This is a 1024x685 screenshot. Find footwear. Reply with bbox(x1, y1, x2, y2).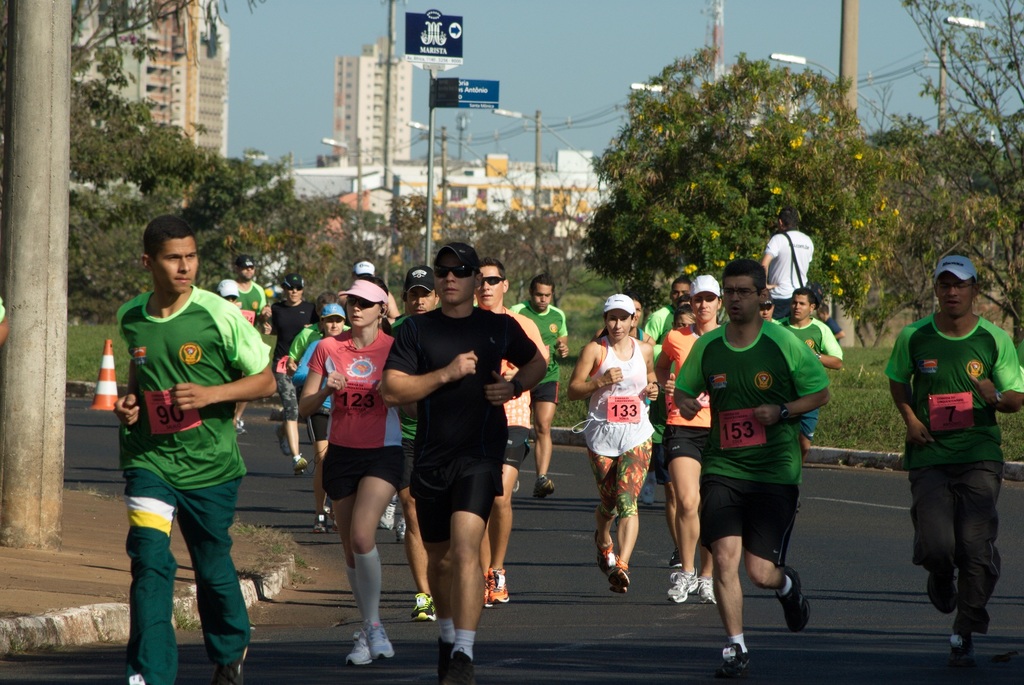
bbox(777, 568, 812, 640).
